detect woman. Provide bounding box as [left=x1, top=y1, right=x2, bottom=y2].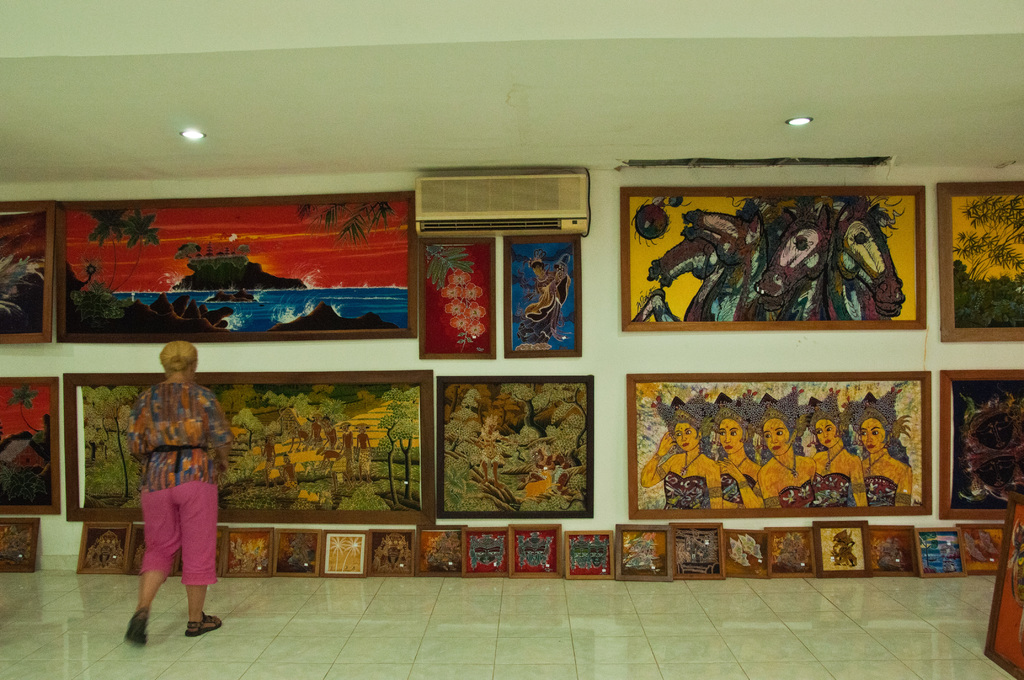
[left=711, top=394, right=764, bottom=514].
